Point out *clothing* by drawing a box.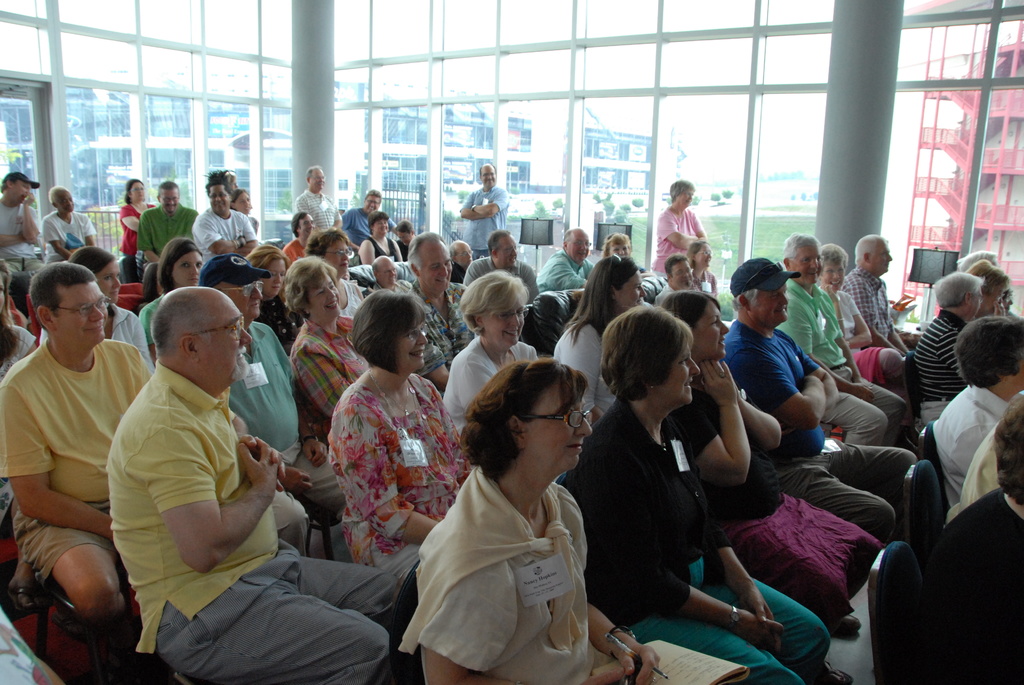
336,374,465,572.
